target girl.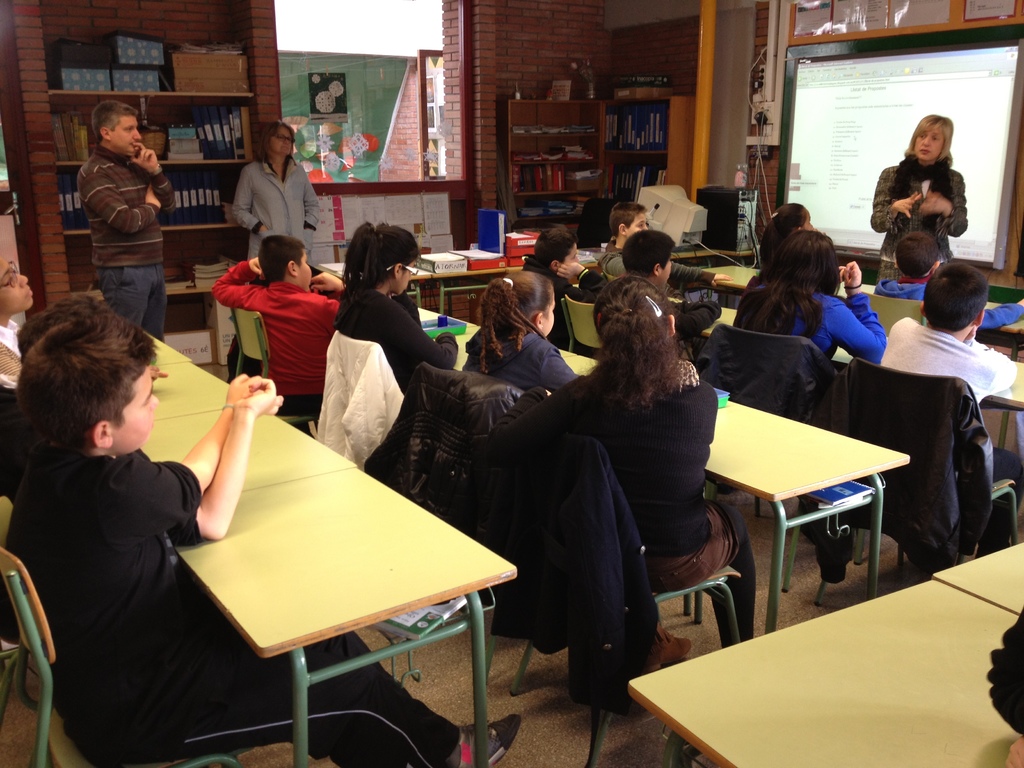
Target region: 761:200:818:278.
